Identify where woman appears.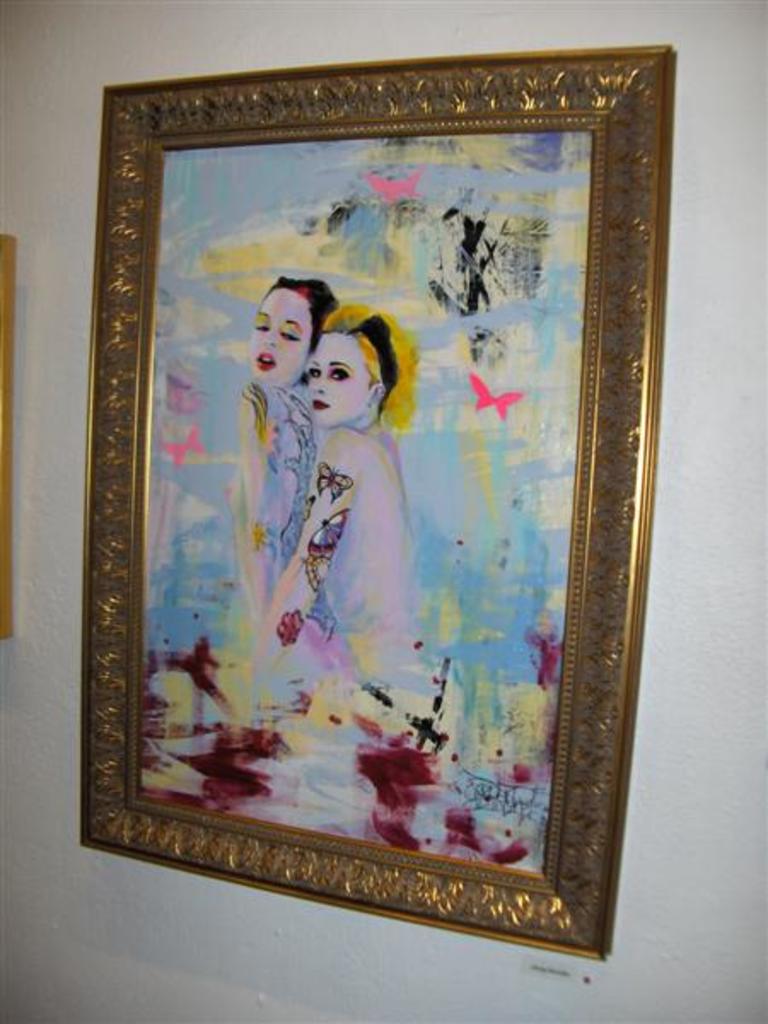
Appears at (253, 302, 416, 669).
